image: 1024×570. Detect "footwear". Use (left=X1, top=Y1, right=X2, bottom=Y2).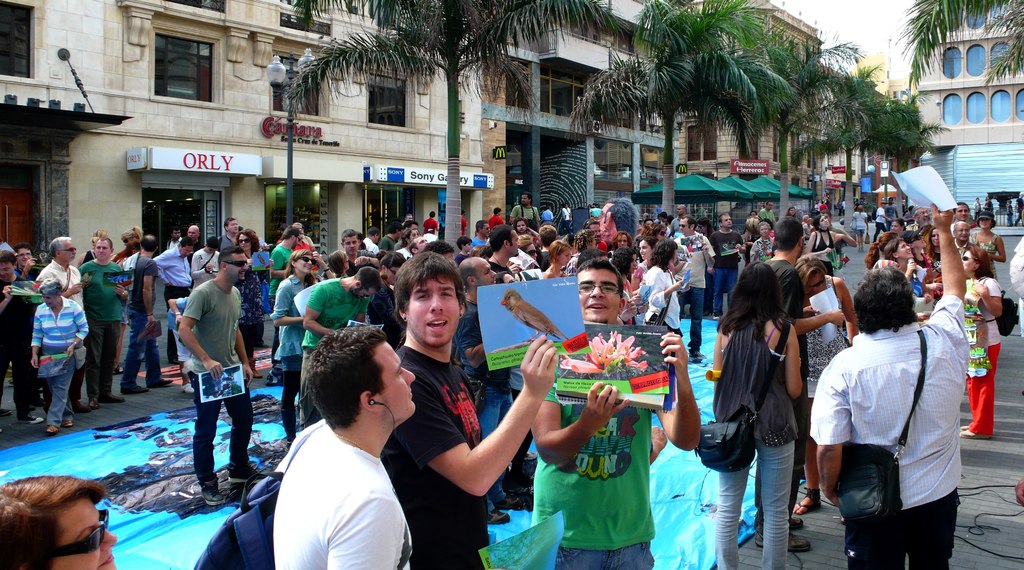
(left=753, top=516, right=812, bottom=553).
